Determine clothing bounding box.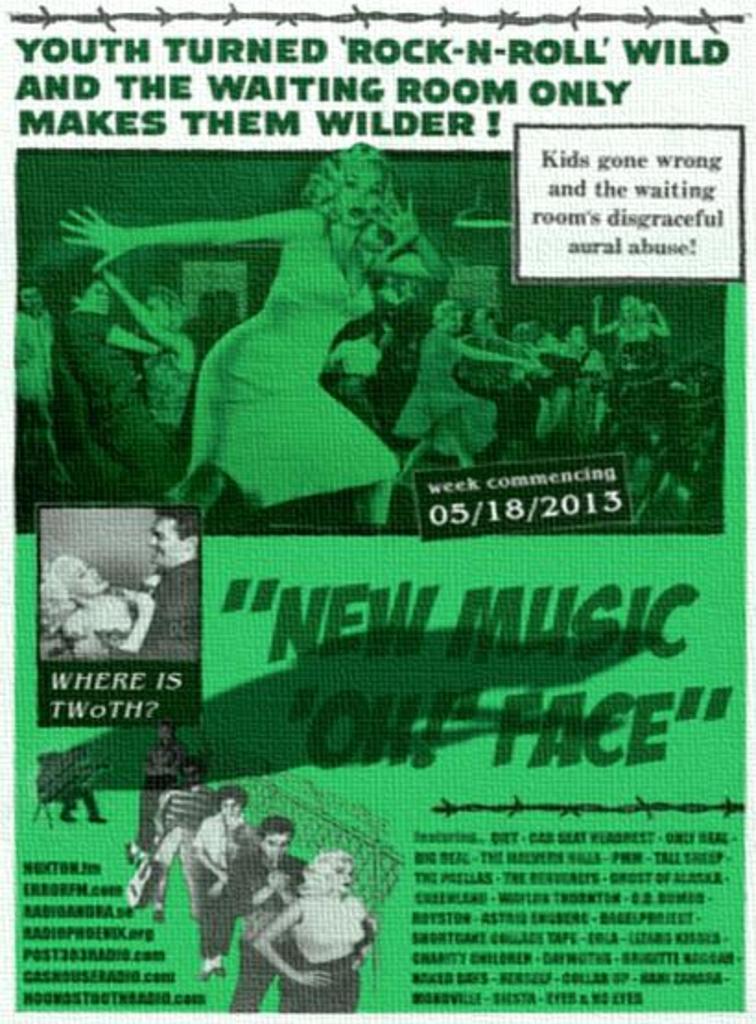
Determined: region(133, 769, 175, 858).
